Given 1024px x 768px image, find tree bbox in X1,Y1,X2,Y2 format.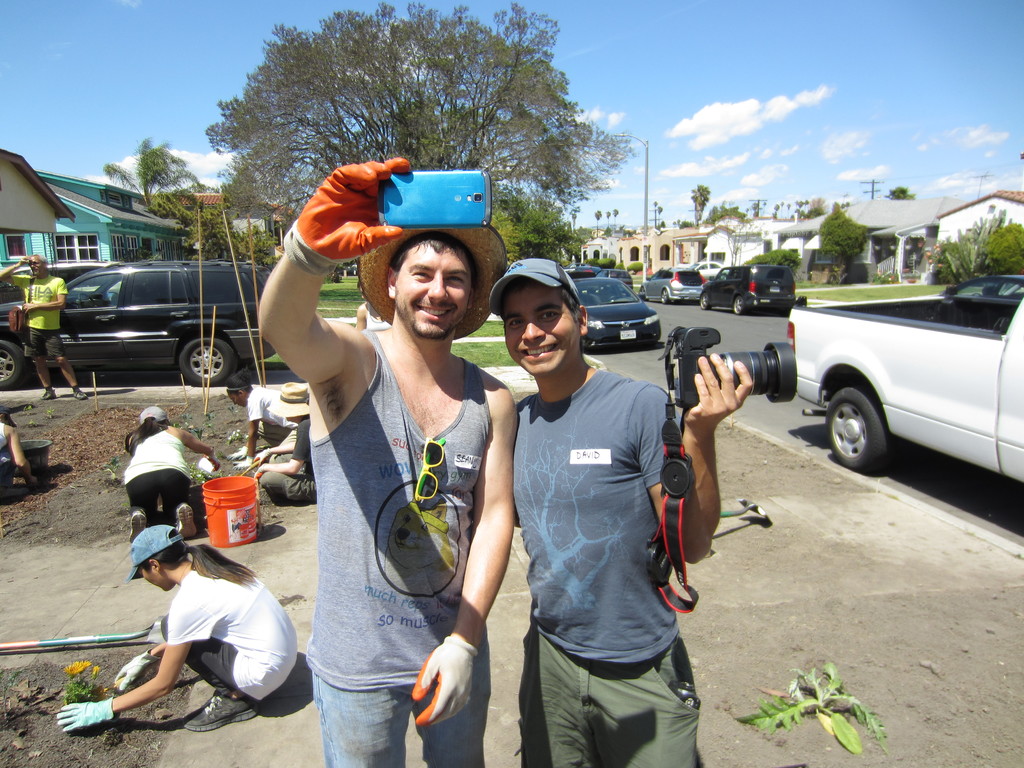
612,207,620,233.
